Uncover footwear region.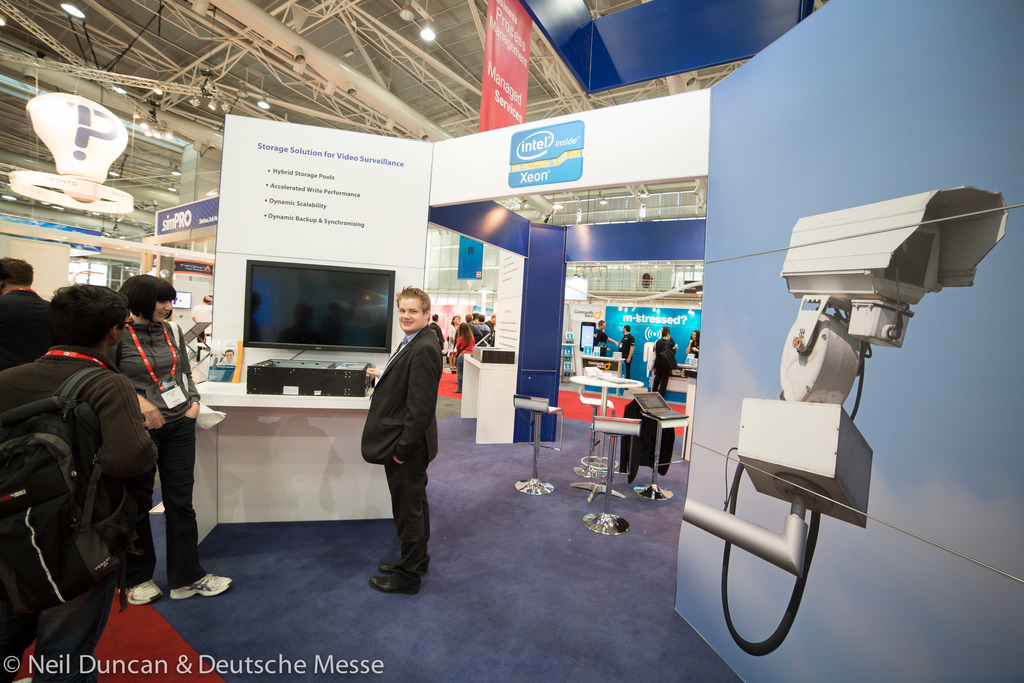
Uncovered: [x1=368, y1=574, x2=423, y2=591].
